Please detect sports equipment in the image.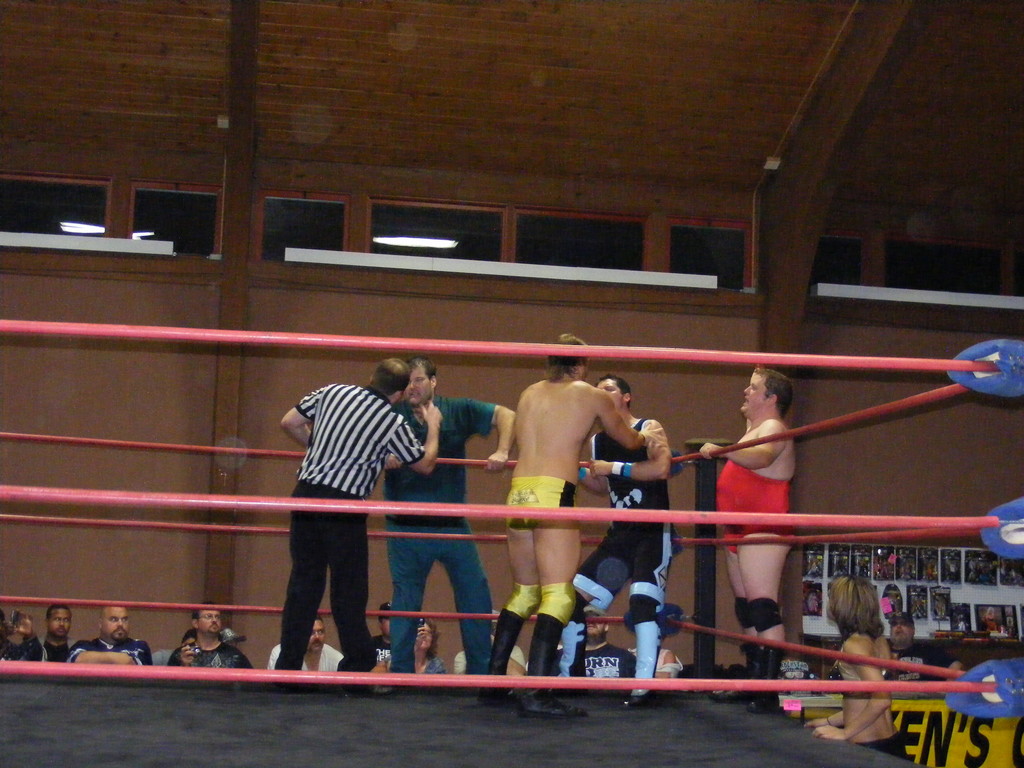
locate(474, 678, 523, 708).
